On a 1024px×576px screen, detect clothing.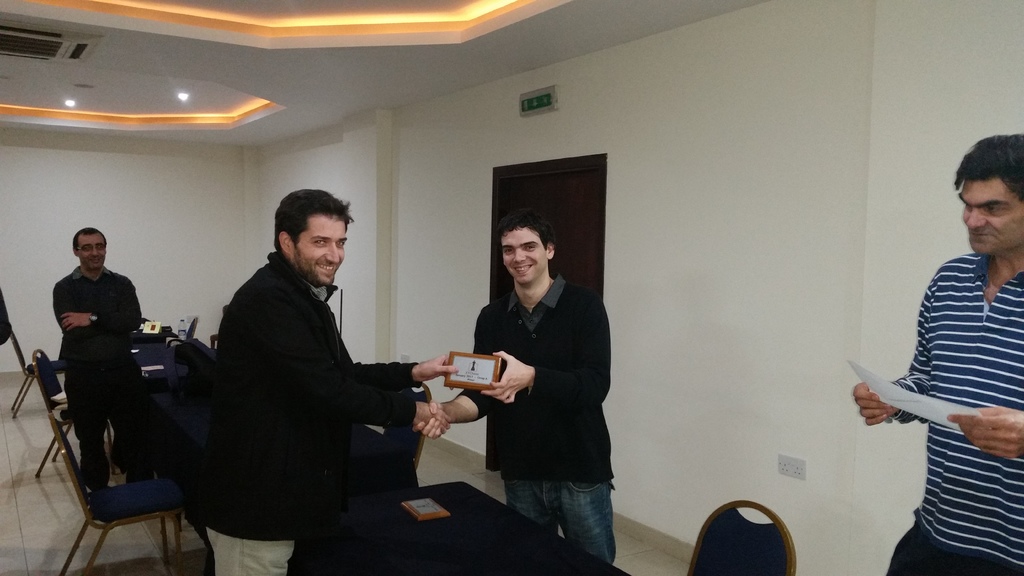
{"x1": 460, "y1": 273, "x2": 616, "y2": 561}.
